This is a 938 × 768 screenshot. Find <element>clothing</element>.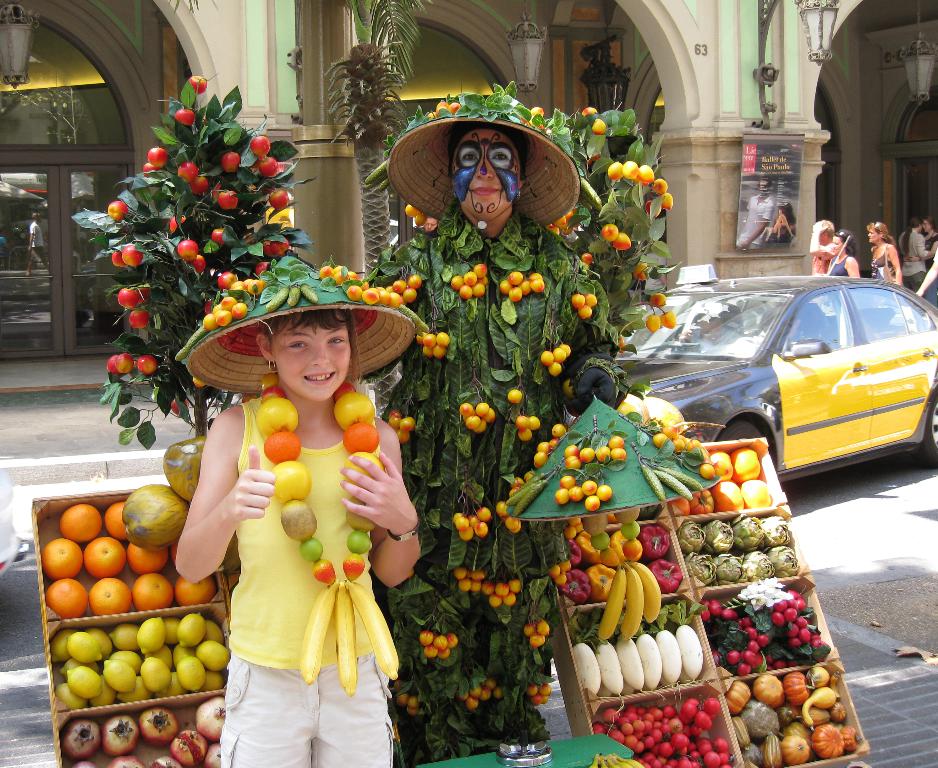
Bounding box: x1=774 y1=227 x2=797 y2=243.
